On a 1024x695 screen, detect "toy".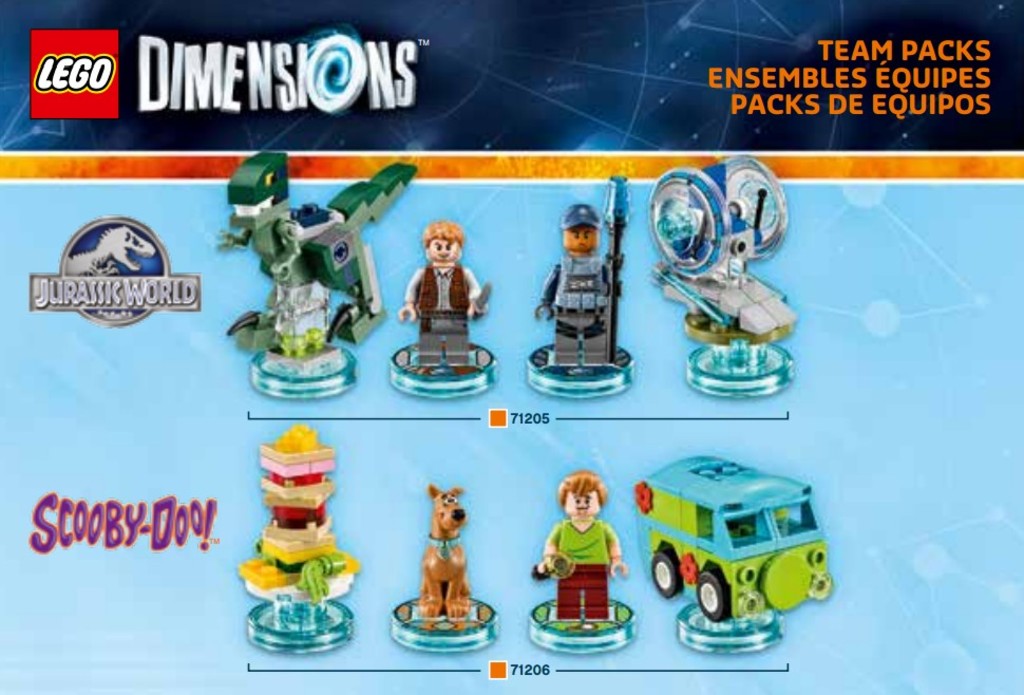
[left=591, top=463, right=837, bottom=665].
